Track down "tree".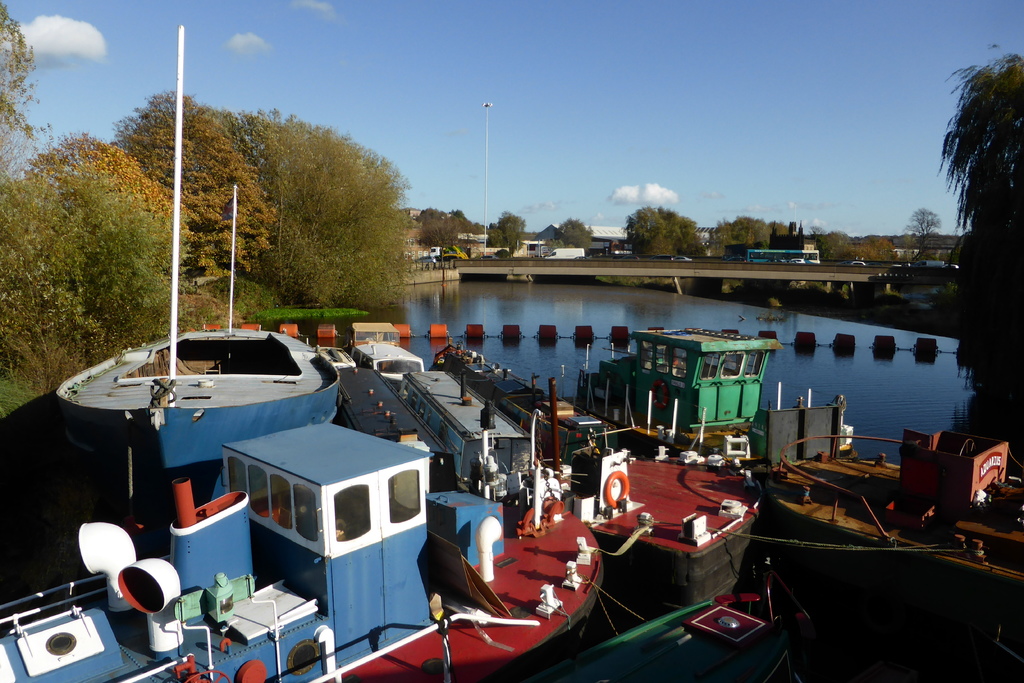
Tracked to {"left": 538, "top": 201, "right": 596, "bottom": 252}.
